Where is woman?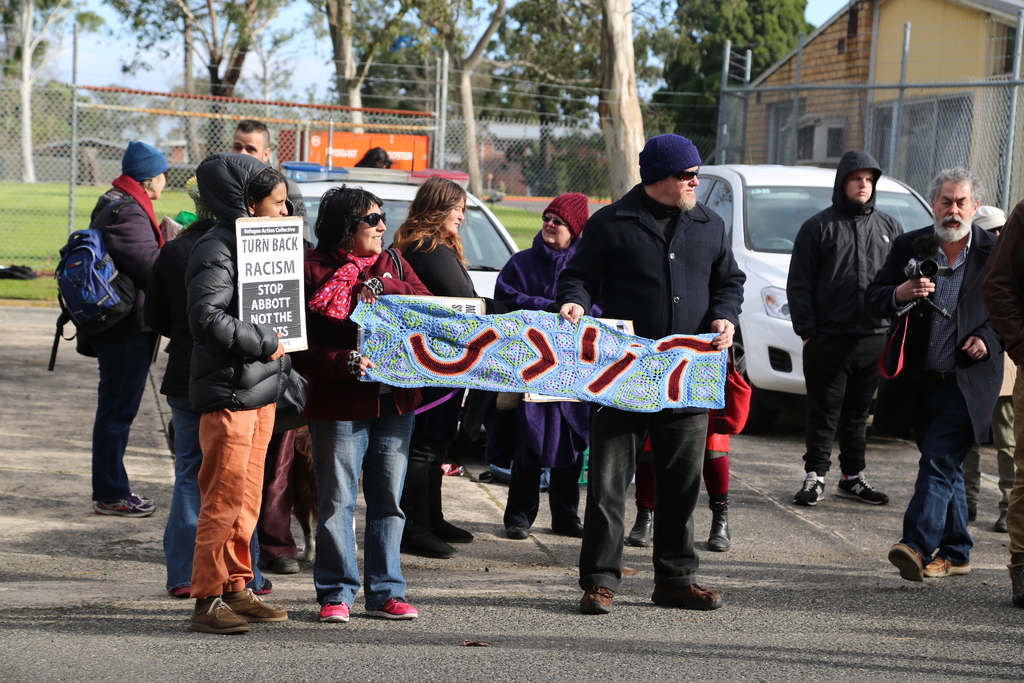
bbox=[388, 176, 485, 564].
